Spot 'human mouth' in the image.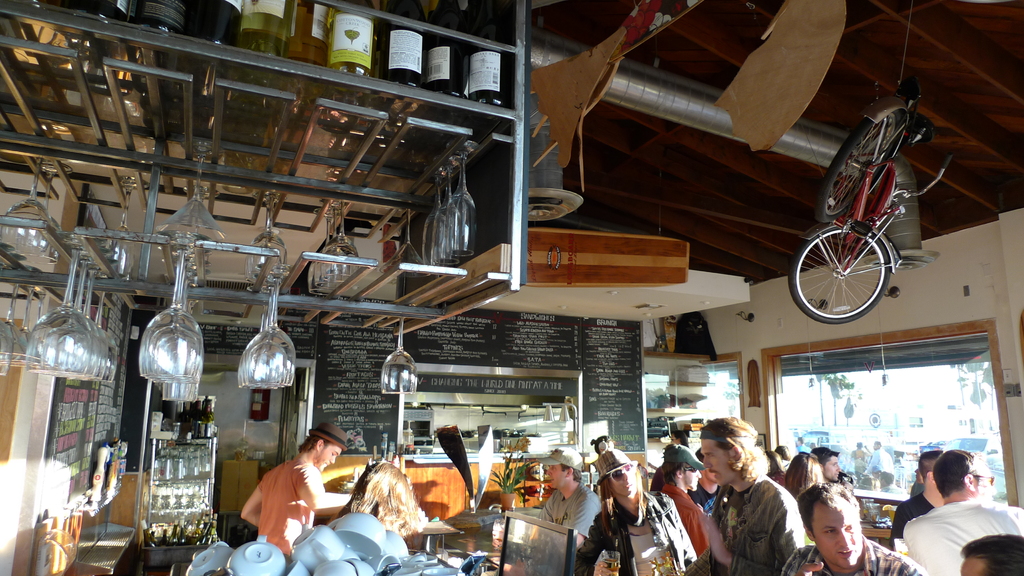
'human mouth' found at 324, 460, 330, 470.
